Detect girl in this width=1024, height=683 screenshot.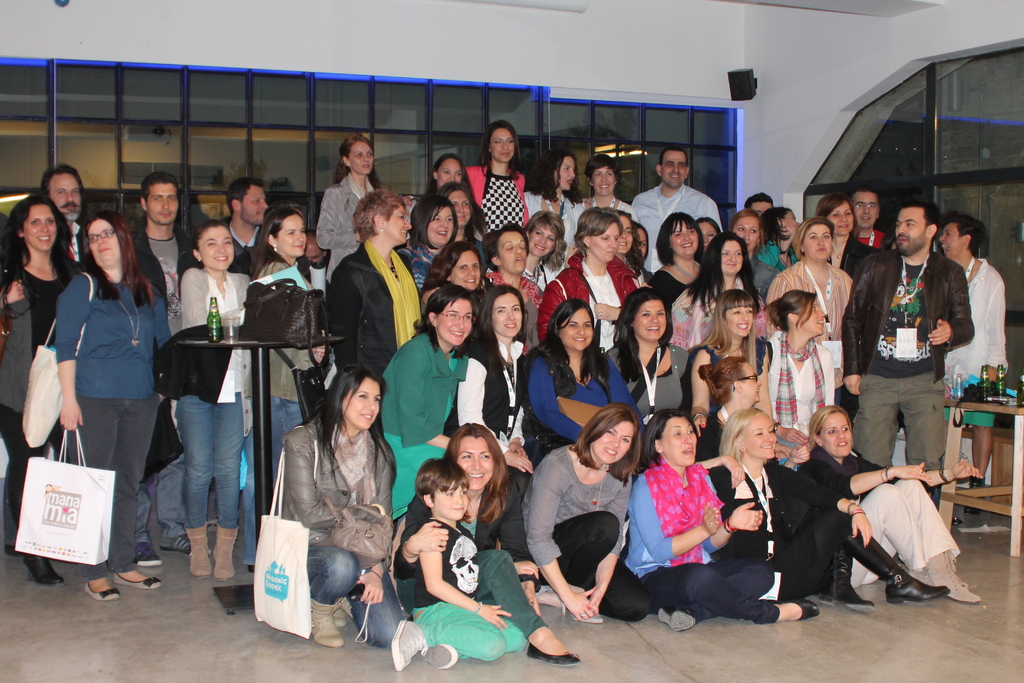
Detection: (800,405,982,605).
